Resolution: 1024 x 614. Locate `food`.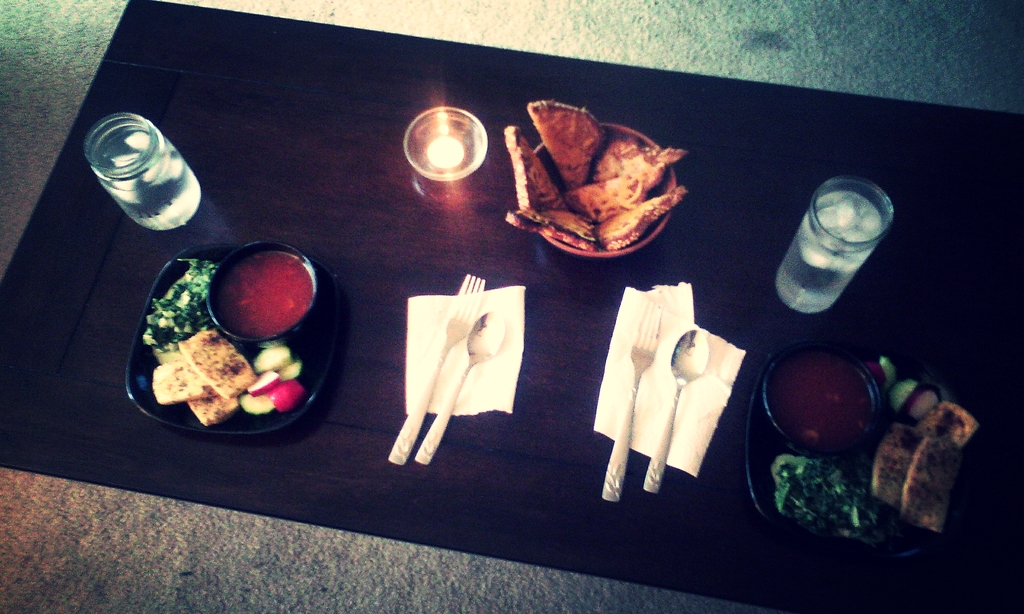
<region>886, 378, 917, 416</region>.
